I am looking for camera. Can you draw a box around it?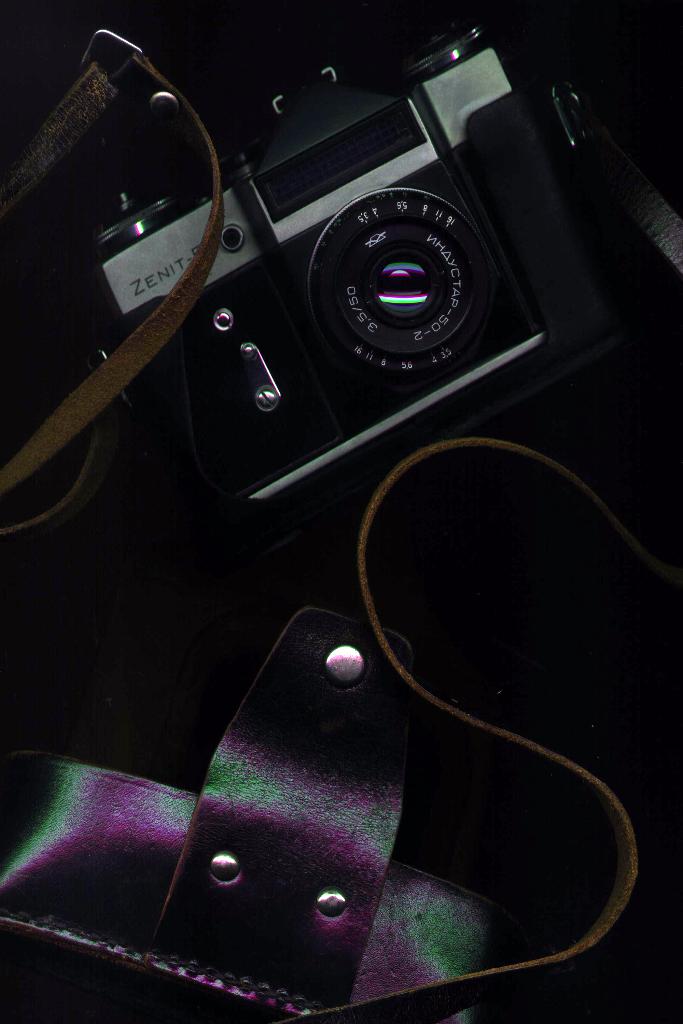
Sure, the bounding box is left=88, top=22, right=620, bottom=513.
